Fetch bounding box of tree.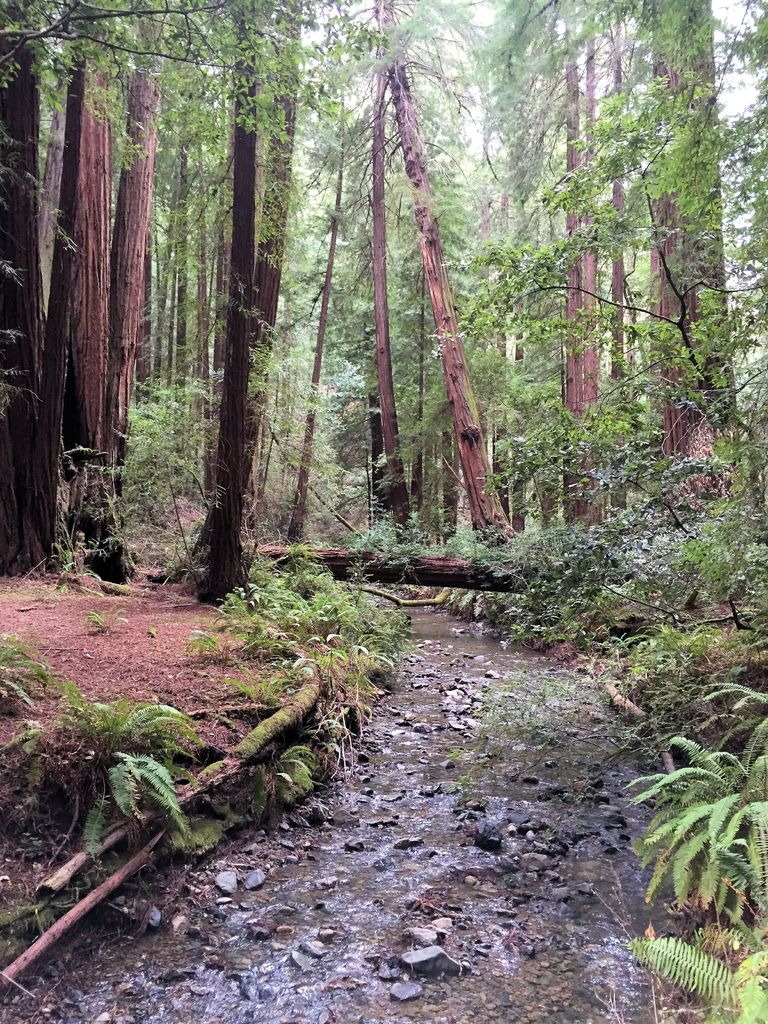
Bbox: 632 0 757 513.
